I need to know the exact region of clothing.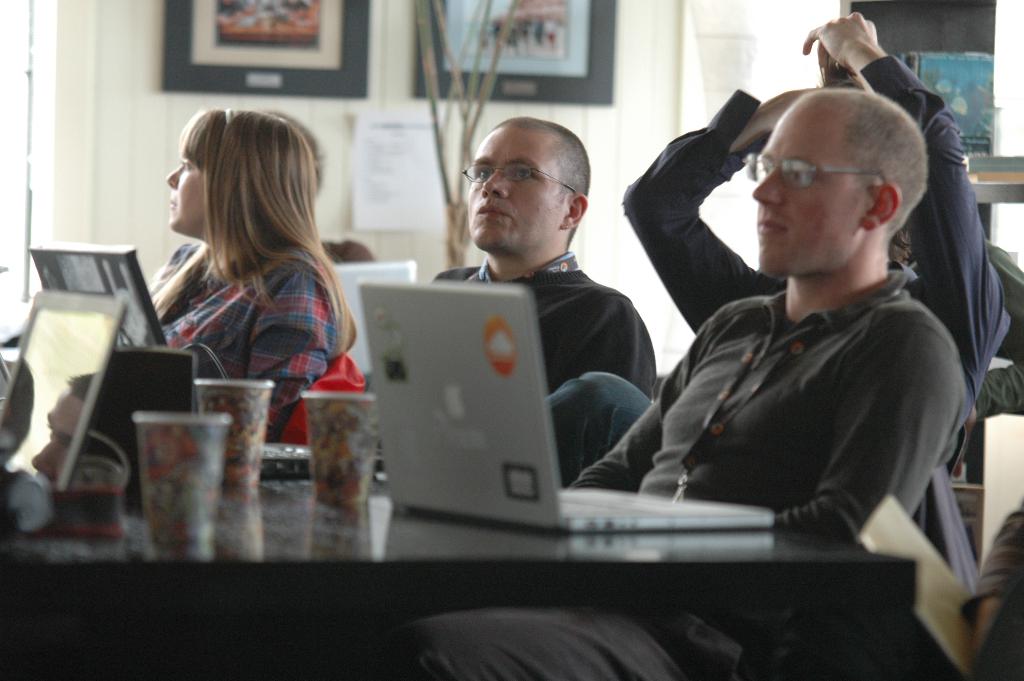
Region: detection(545, 370, 653, 480).
